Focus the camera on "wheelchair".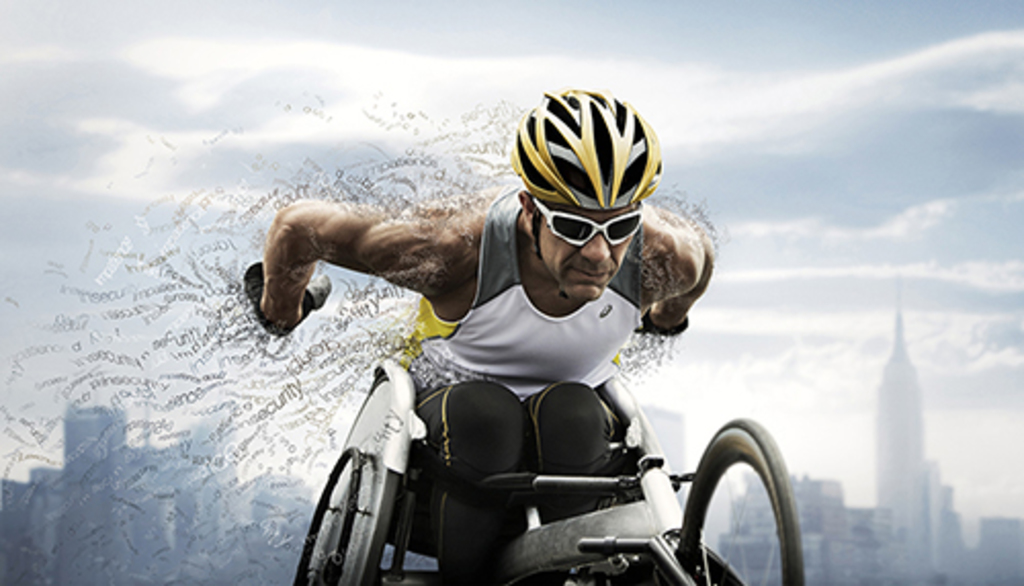
Focus region: pyautogui.locateOnScreen(291, 273, 819, 584).
